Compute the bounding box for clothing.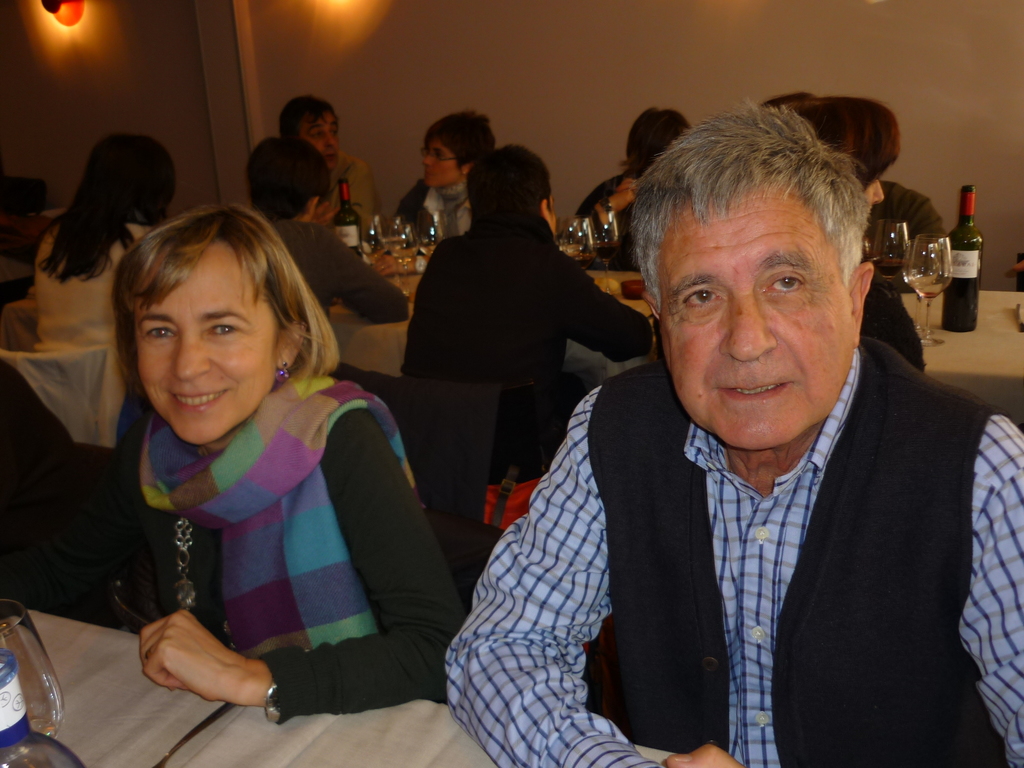
{"x1": 492, "y1": 321, "x2": 989, "y2": 767}.
